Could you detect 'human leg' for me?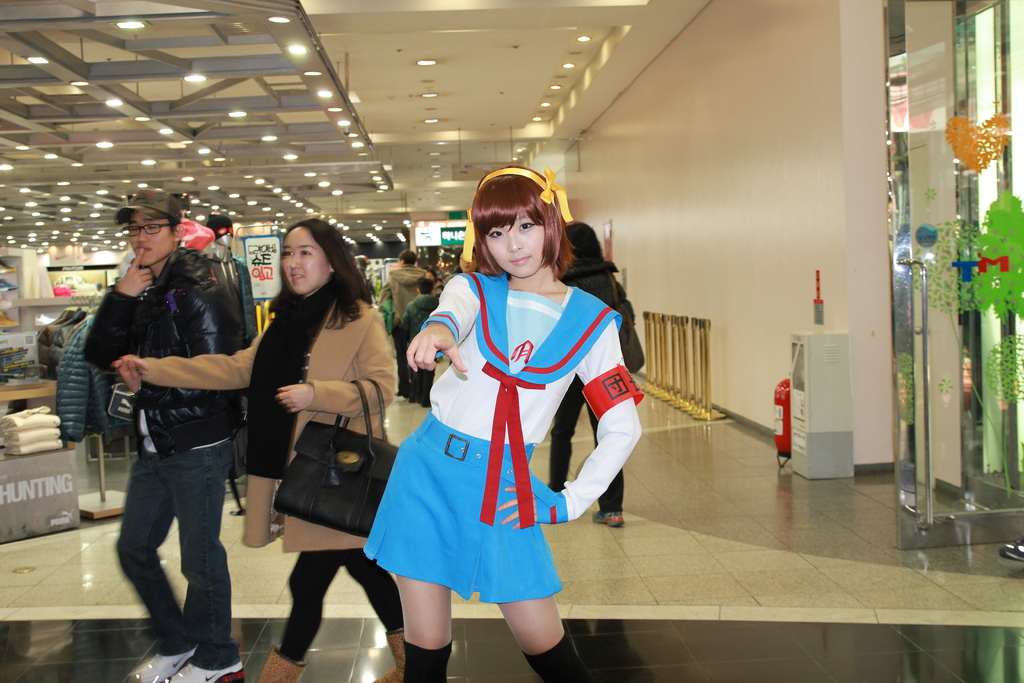
Detection result: crop(346, 555, 404, 682).
